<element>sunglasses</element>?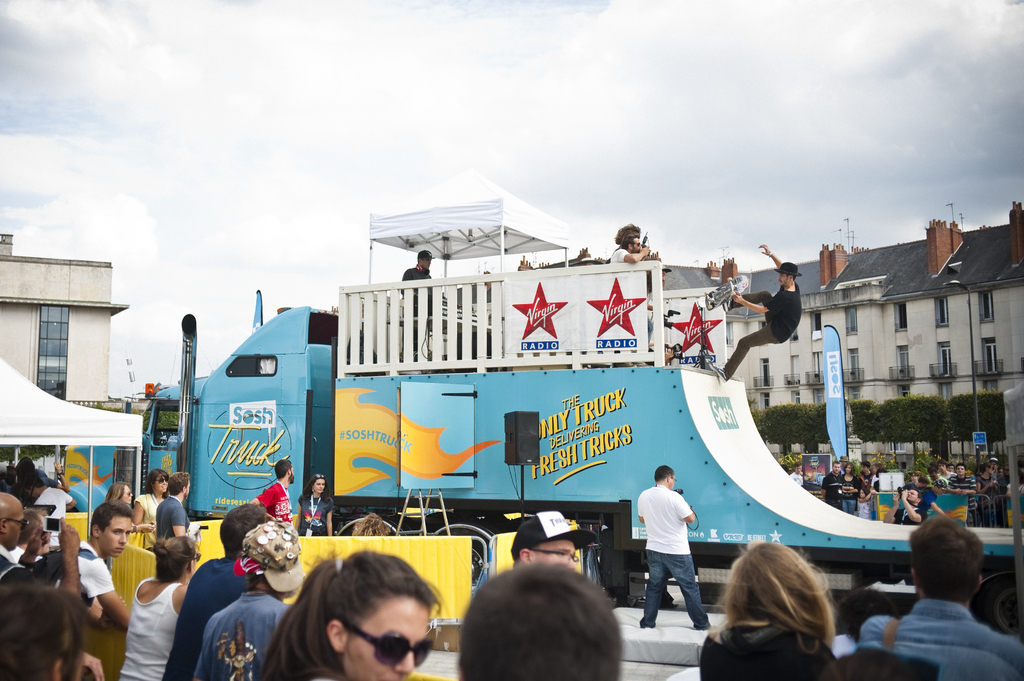
region(341, 618, 431, 666)
